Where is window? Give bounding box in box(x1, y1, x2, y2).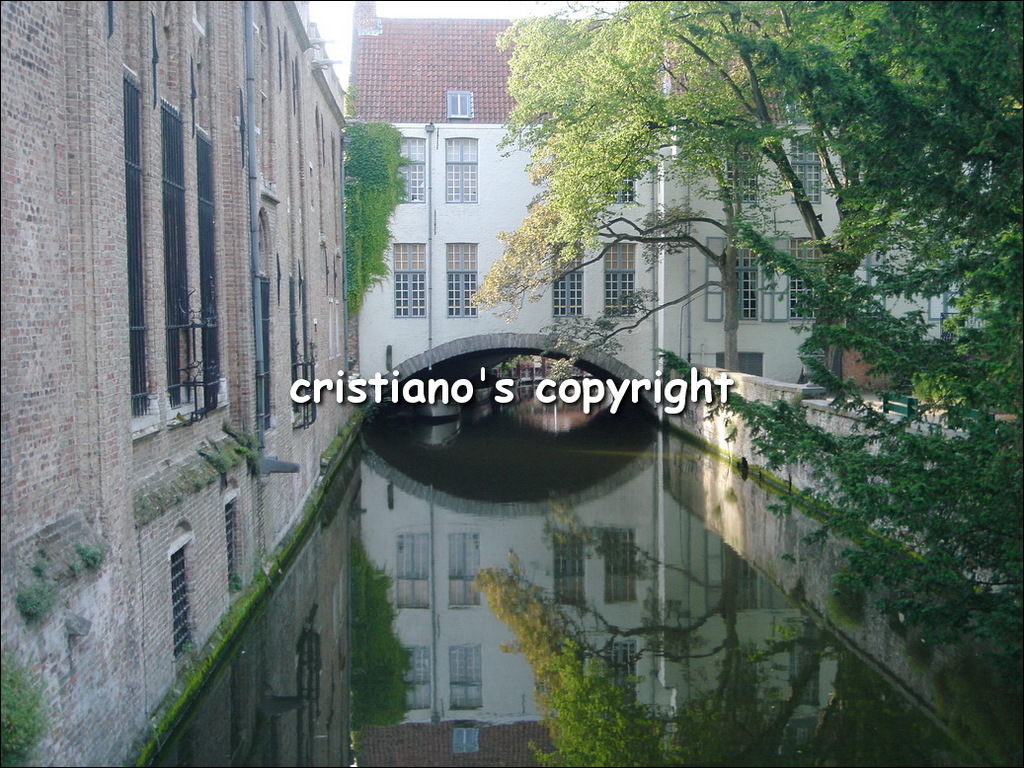
box(396, 644, 432, 708).
